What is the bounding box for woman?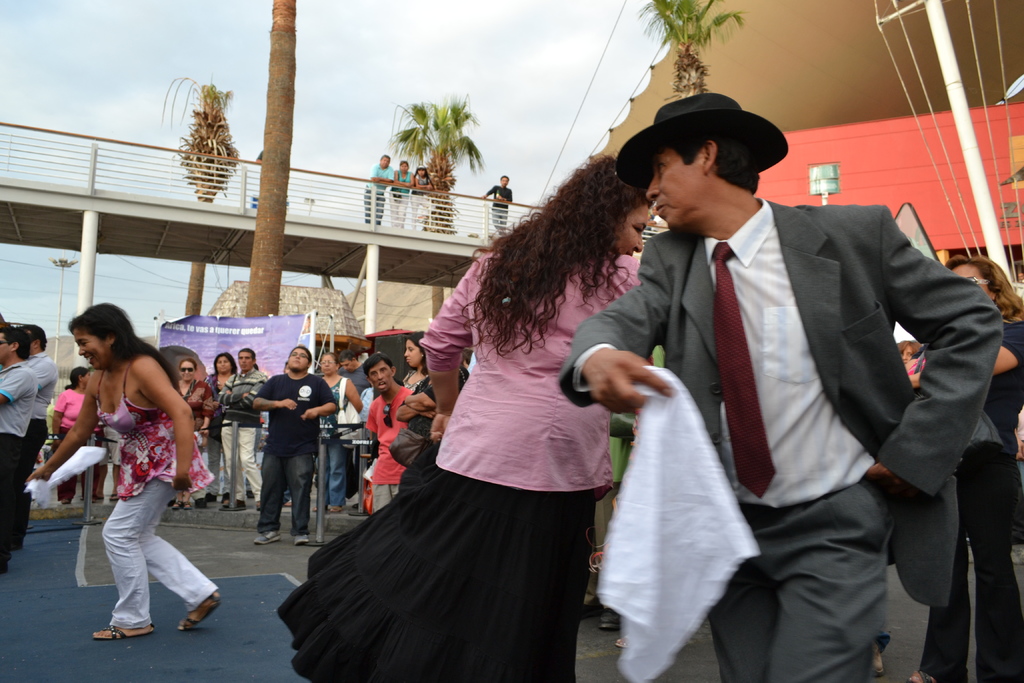
{"x1": 47, "y1": 365, "x2": 94, "y2": 506}.
